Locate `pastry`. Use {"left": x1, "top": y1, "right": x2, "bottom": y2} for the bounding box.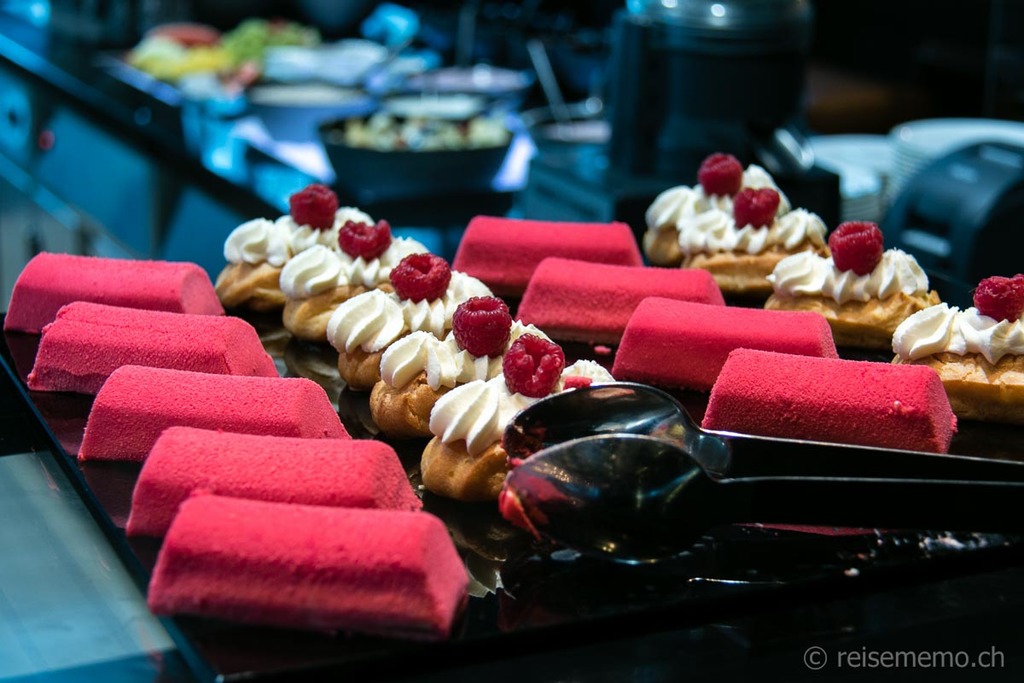
{"left": 80, "top": 365, "right": 352, "bottom": 458}.
